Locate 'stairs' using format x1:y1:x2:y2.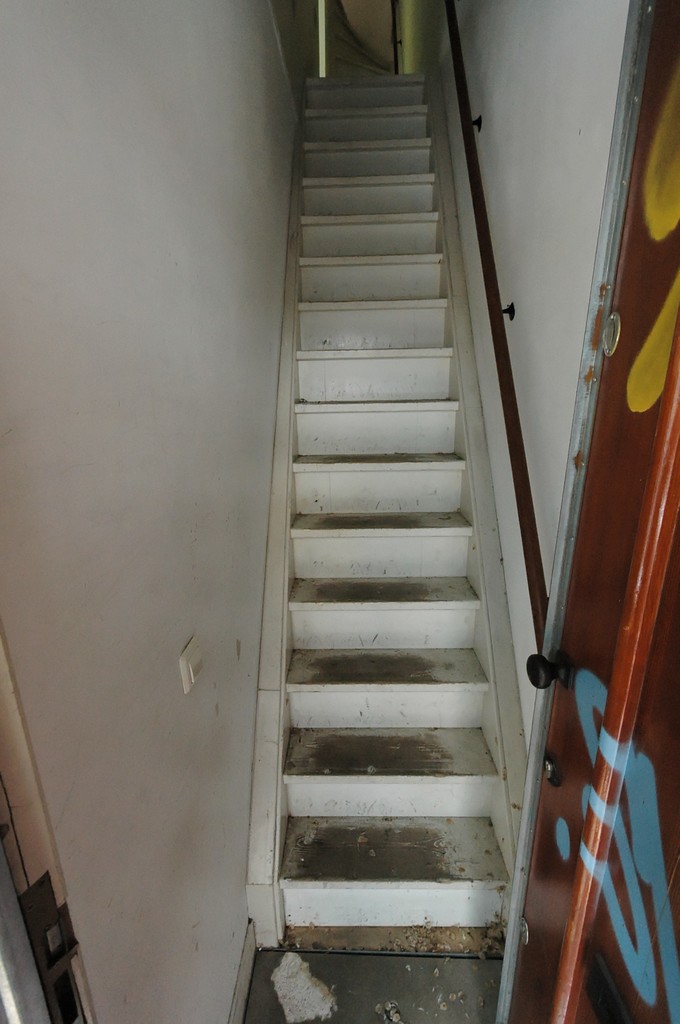
275:79:514:928.
